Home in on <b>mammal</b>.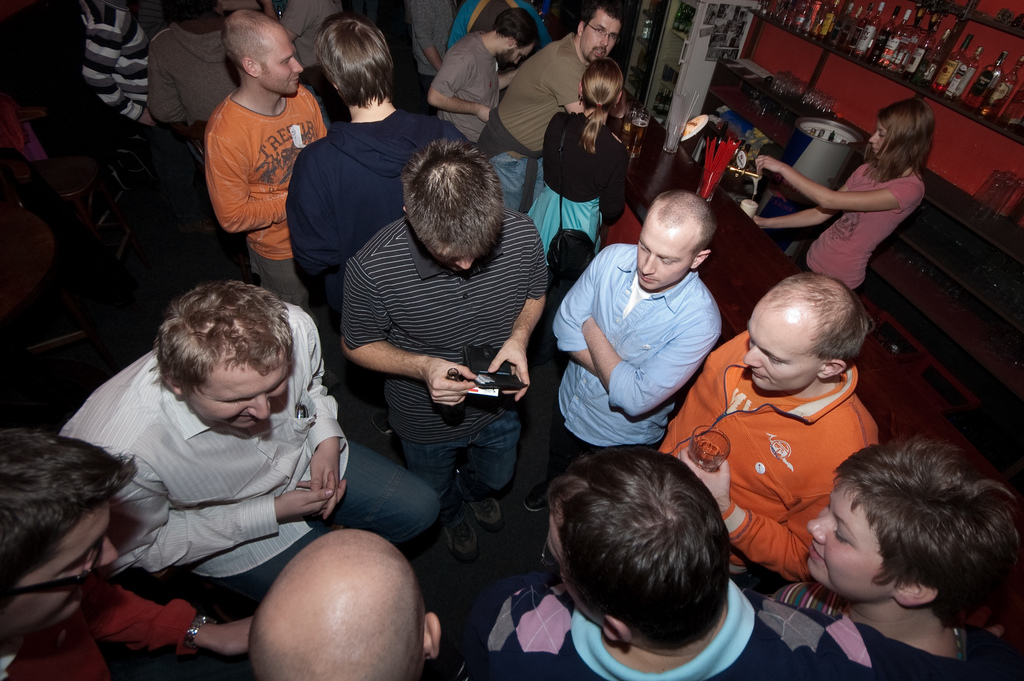
Homed in at bbox(768, 427, 1023, 680).
